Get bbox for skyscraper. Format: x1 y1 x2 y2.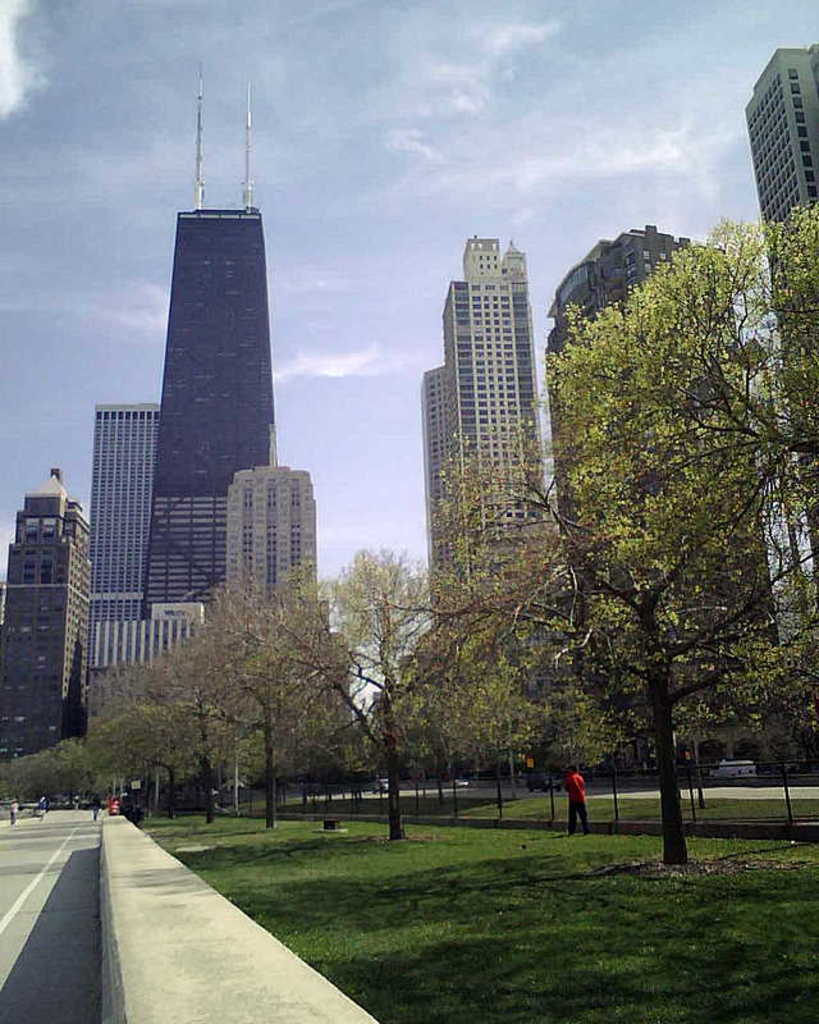
83 397 193 733.
